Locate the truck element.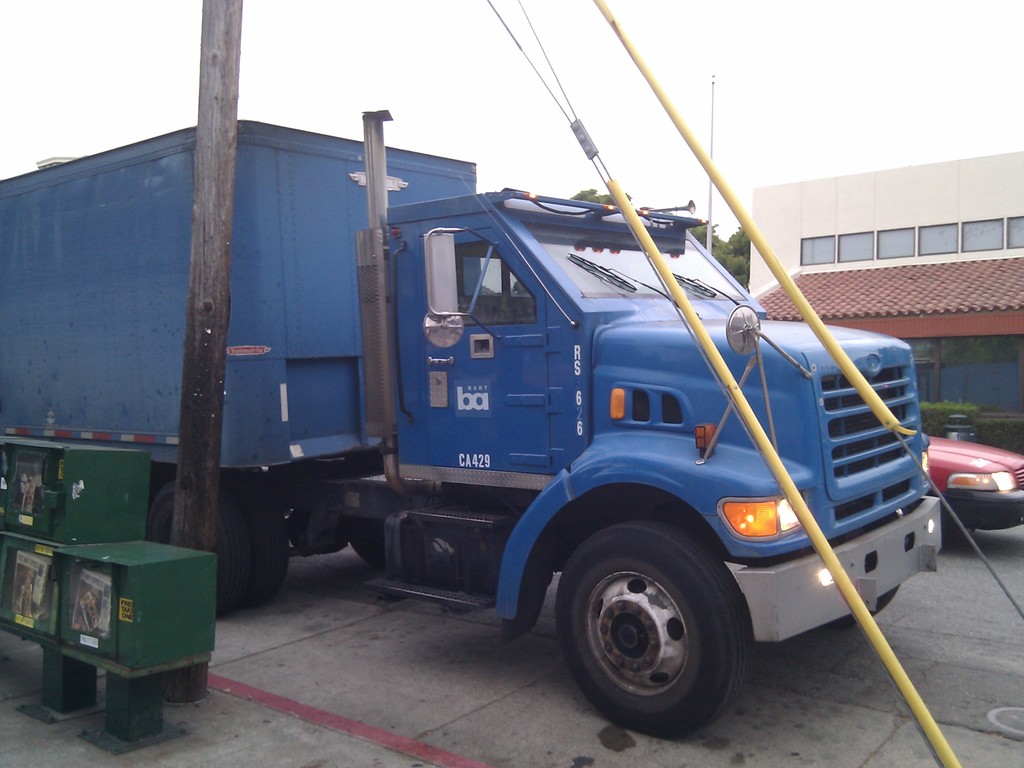
Element bbox: Rect(13, 78, 958, 719).
